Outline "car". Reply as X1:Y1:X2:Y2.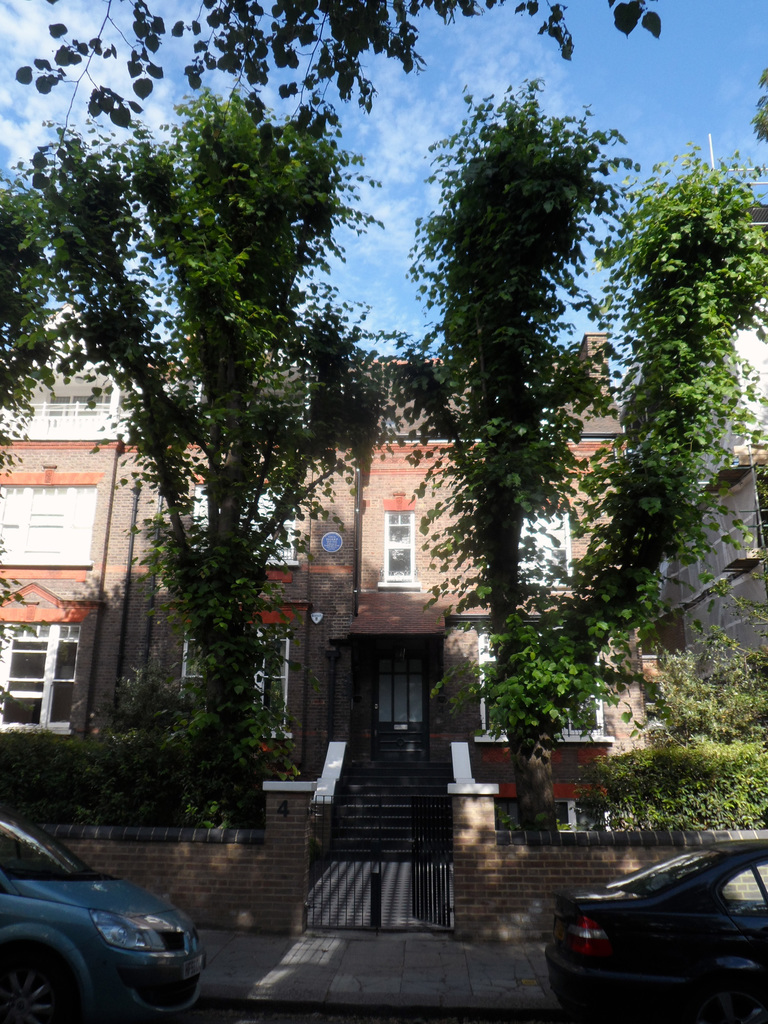
0:803:204:1021.
